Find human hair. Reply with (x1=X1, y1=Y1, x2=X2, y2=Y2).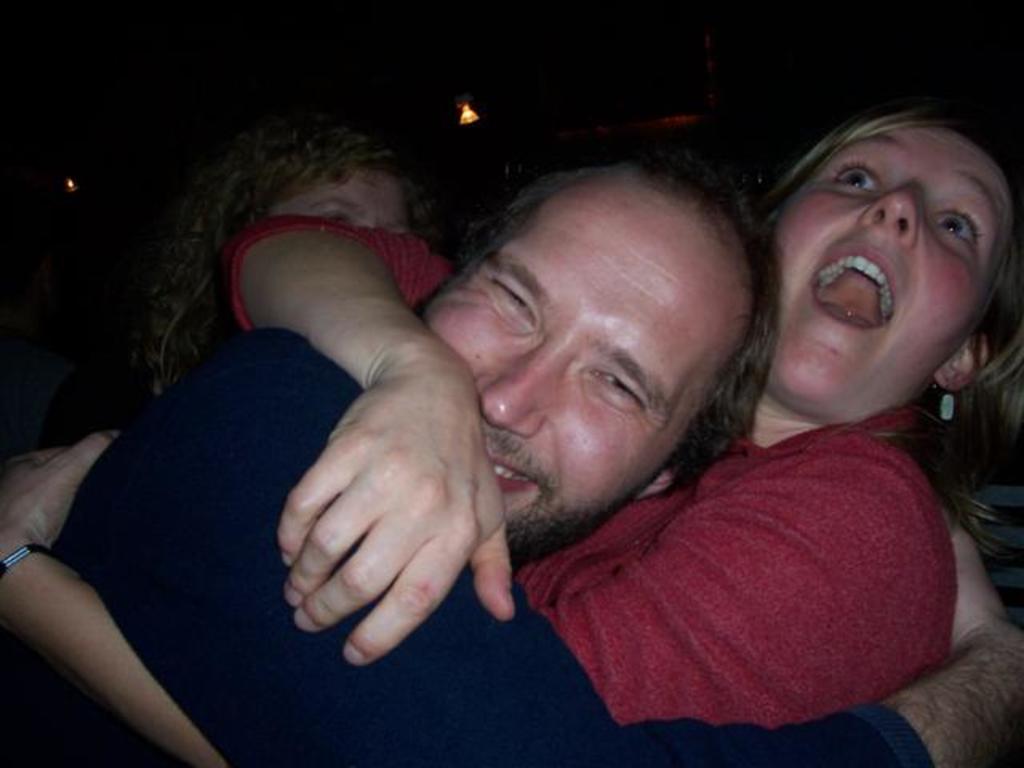
(x1=443, y1=158, x2=776, y2=496).
